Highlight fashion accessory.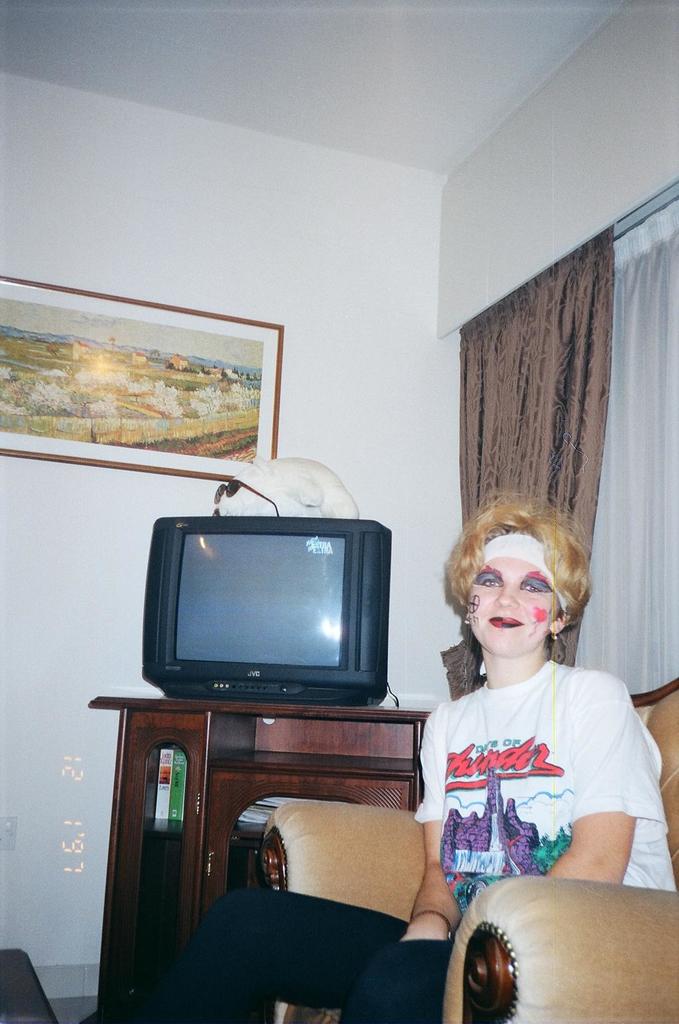
Highlighted region: region(407, 906, 449, 932).
